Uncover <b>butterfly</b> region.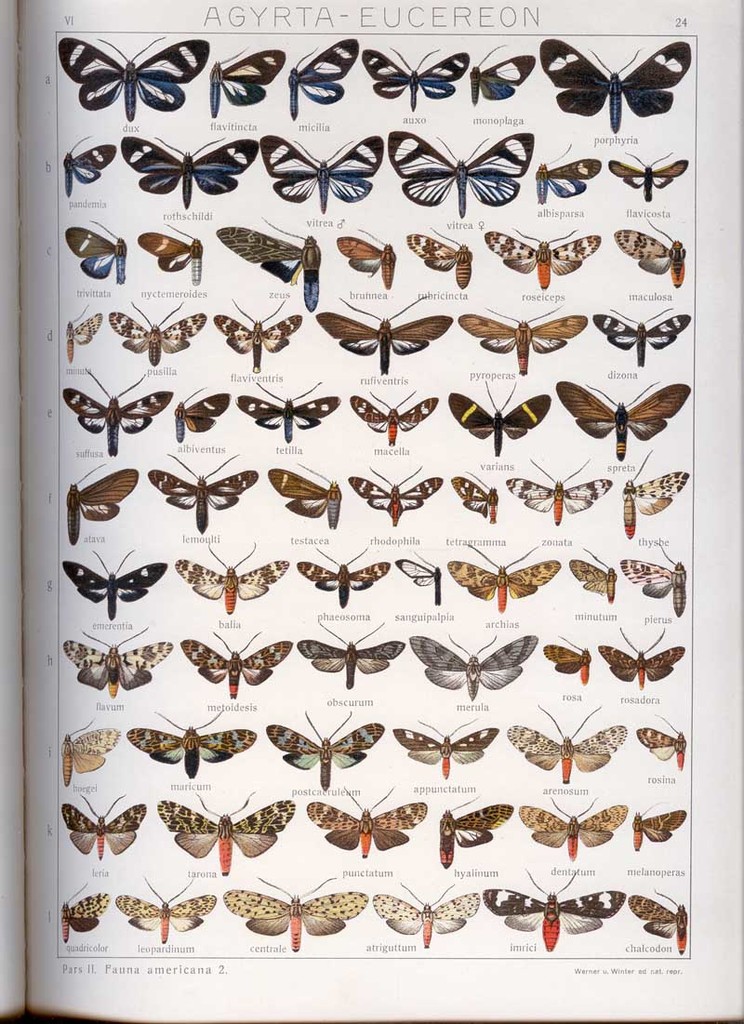
Uncovered: 61 791 147 861.
